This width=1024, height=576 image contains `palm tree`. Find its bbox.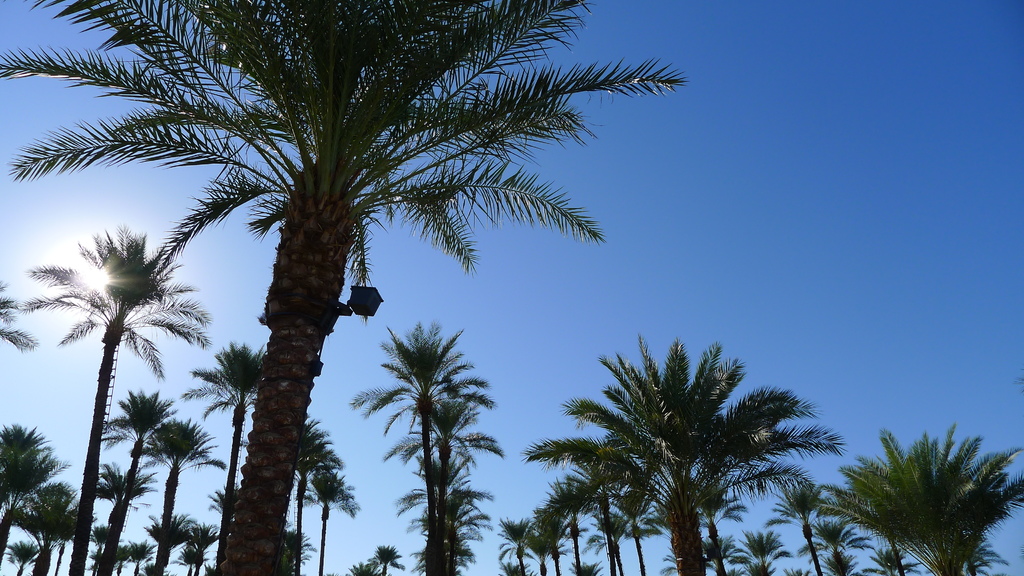
left=0, top=0, right=650, bottom=575.
